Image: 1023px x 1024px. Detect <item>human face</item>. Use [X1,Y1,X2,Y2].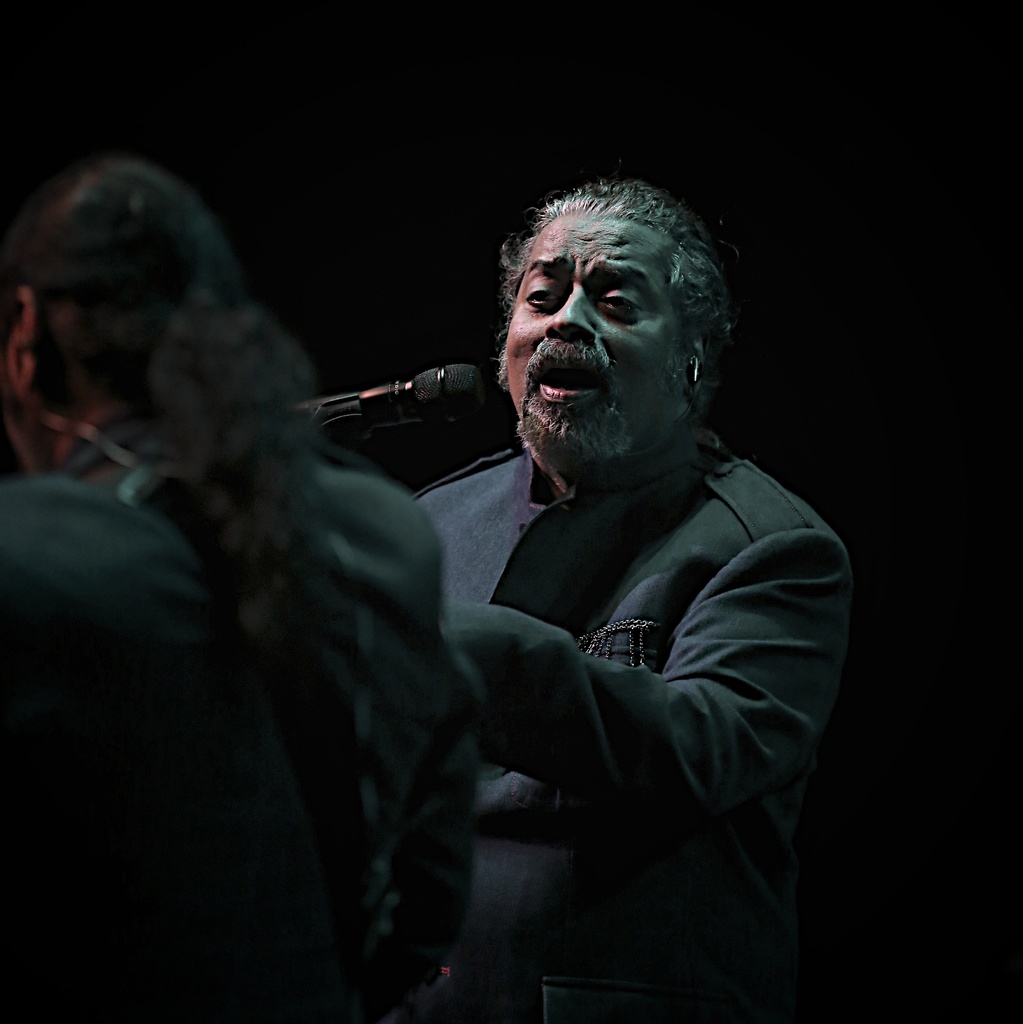
[510,209,685,474].
